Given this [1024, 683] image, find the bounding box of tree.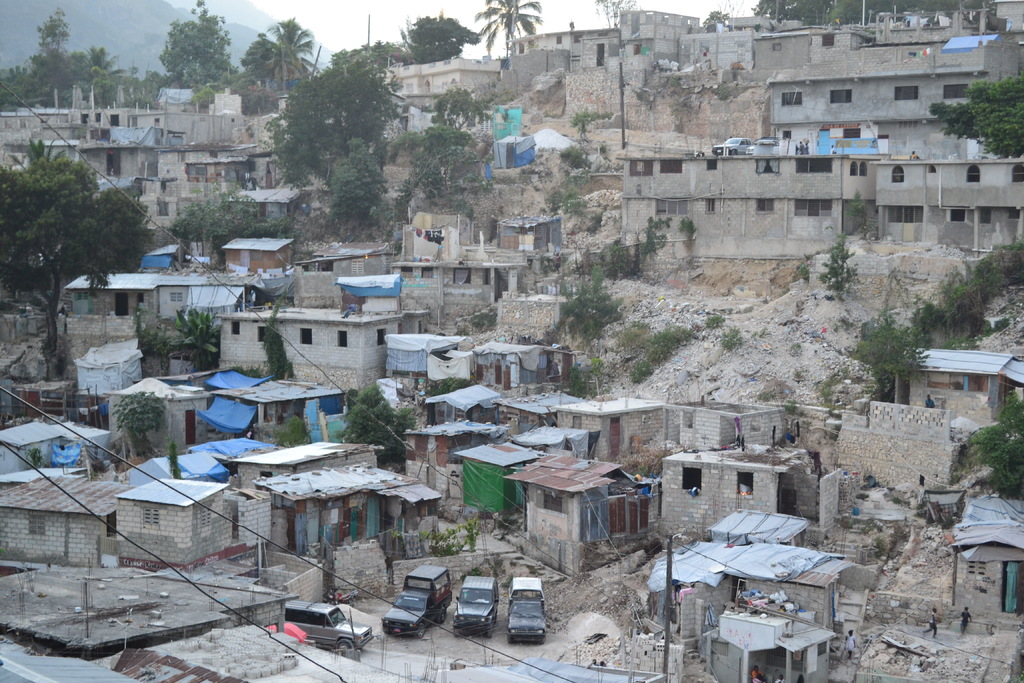
(84, 46, 115, 81).
